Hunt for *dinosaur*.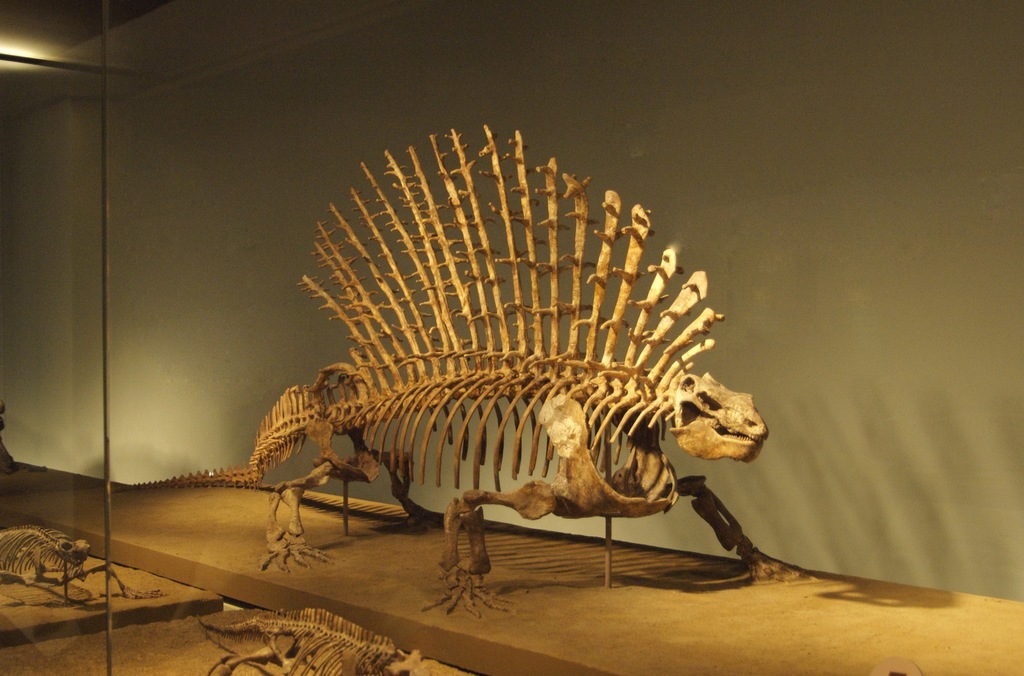
Hunted down at 0, 527, 171, 612.
